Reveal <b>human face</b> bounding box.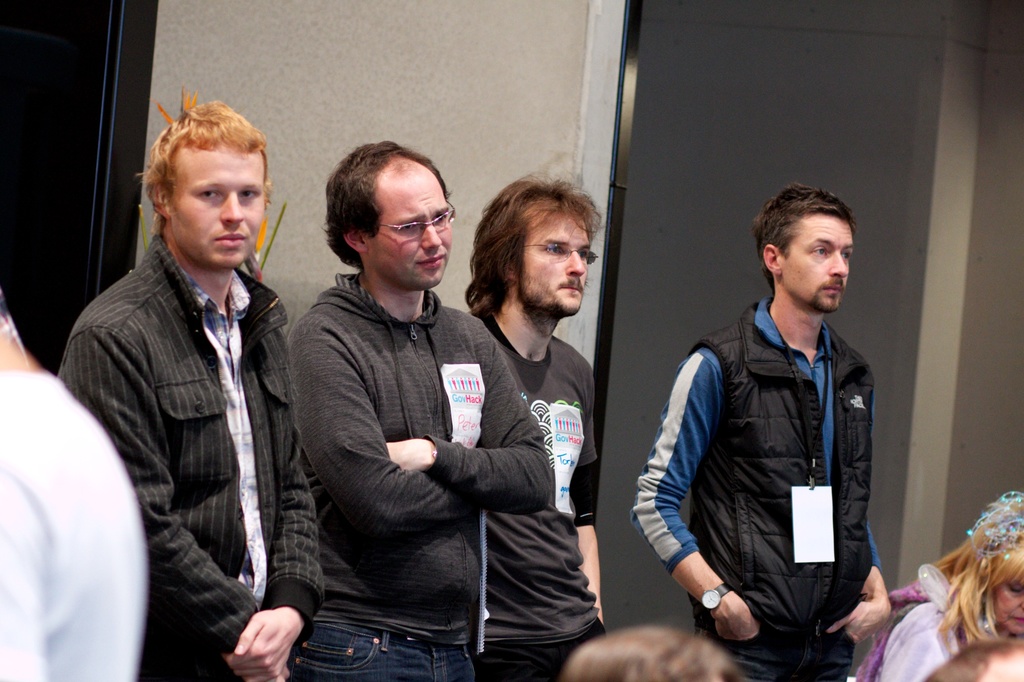
Revealed: left=175, top=141, right=266, bottom=265.
